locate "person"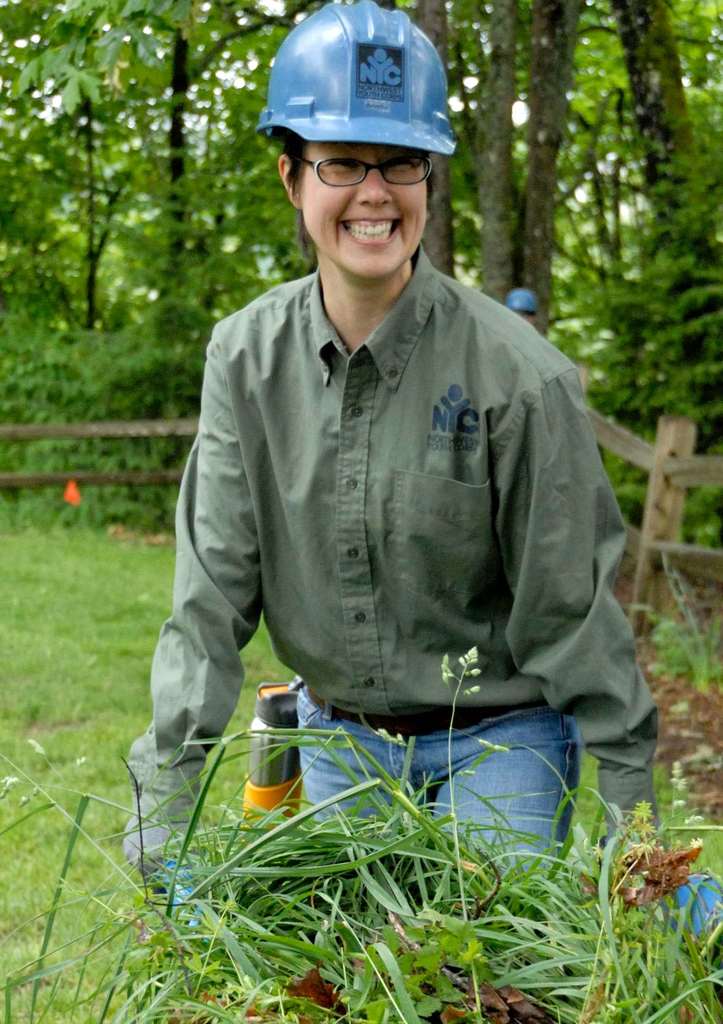
(x1=157, y1=31, x2=650, y2=881)
